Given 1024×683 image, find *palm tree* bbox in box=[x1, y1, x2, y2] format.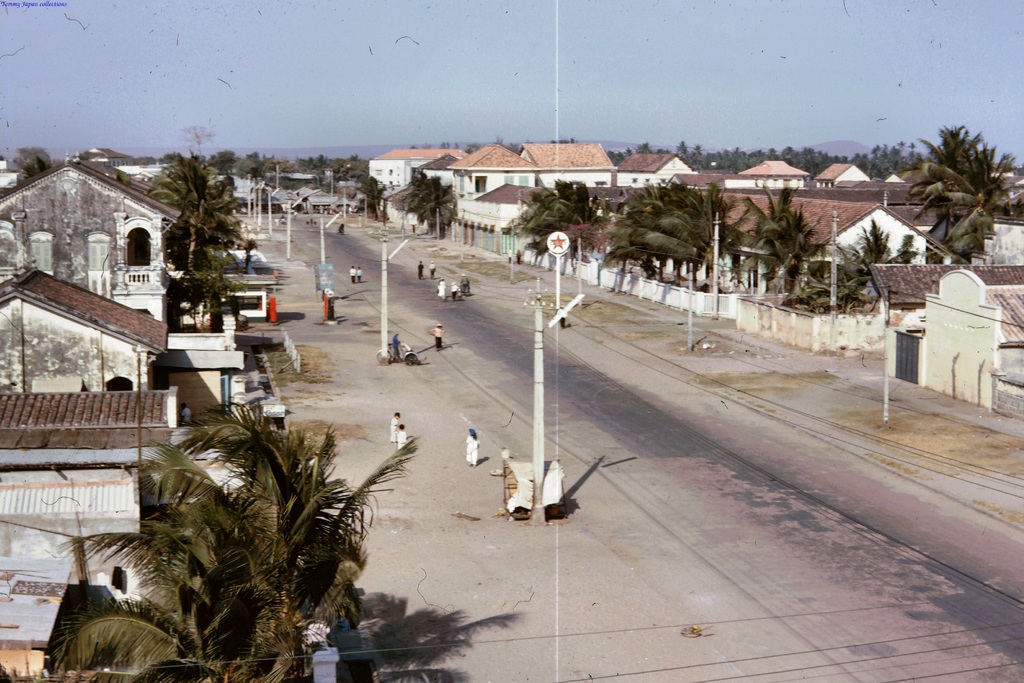
box=[106, 436, 325, 680].
